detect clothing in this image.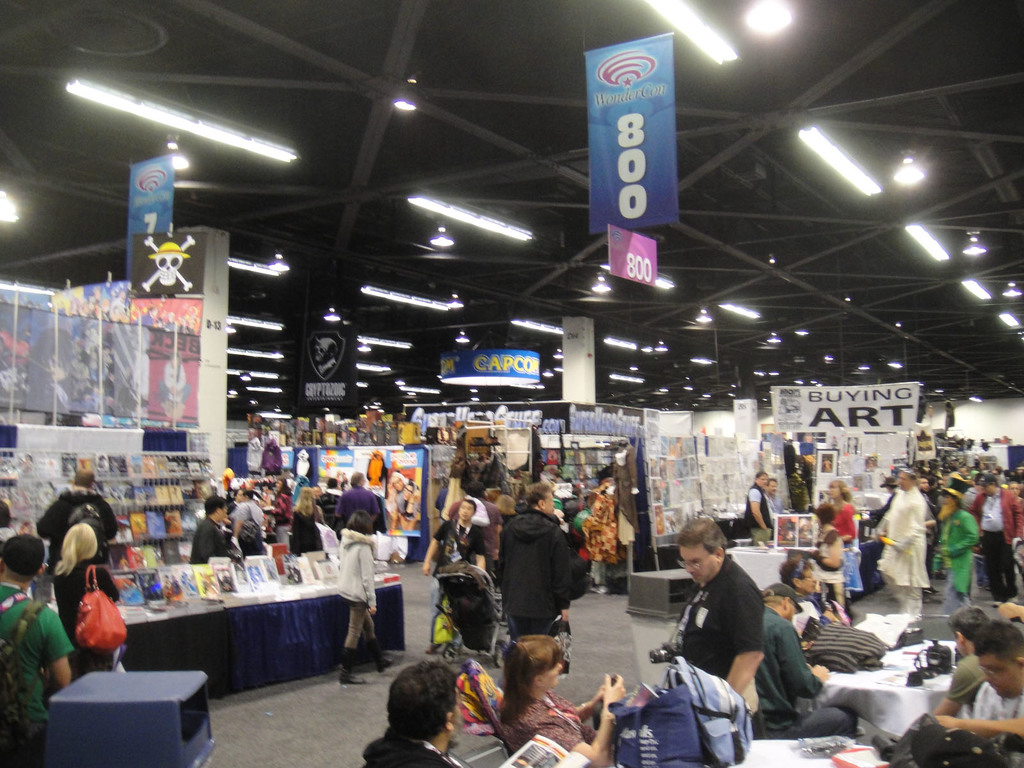
Detection: [x1=427, y1=521, x2=484, y2=578].
